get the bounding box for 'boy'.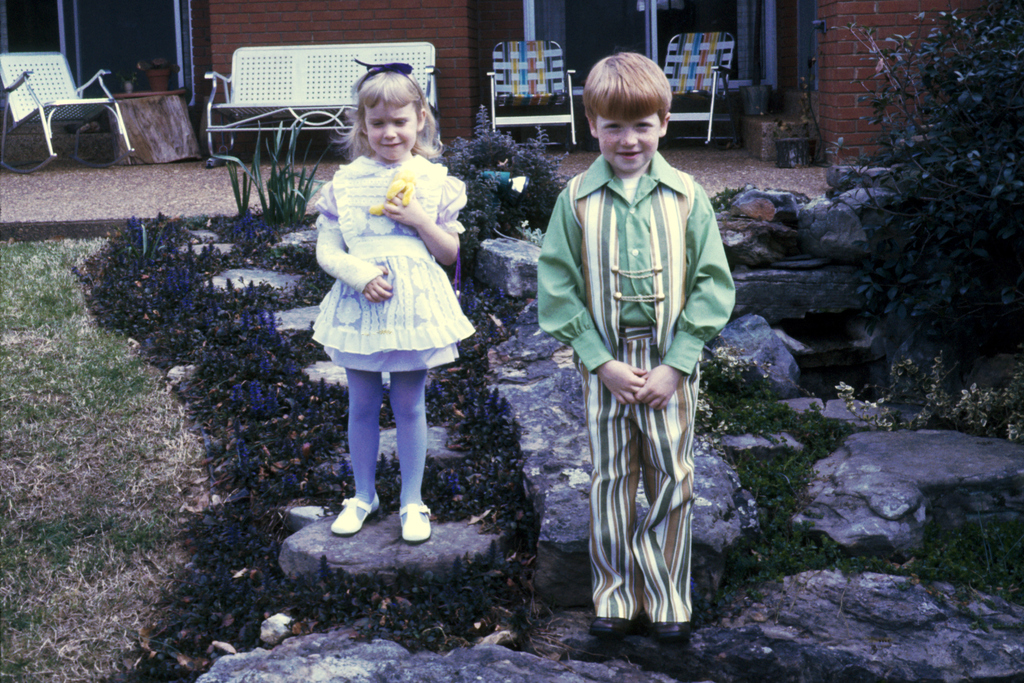
531:71:746:648.
